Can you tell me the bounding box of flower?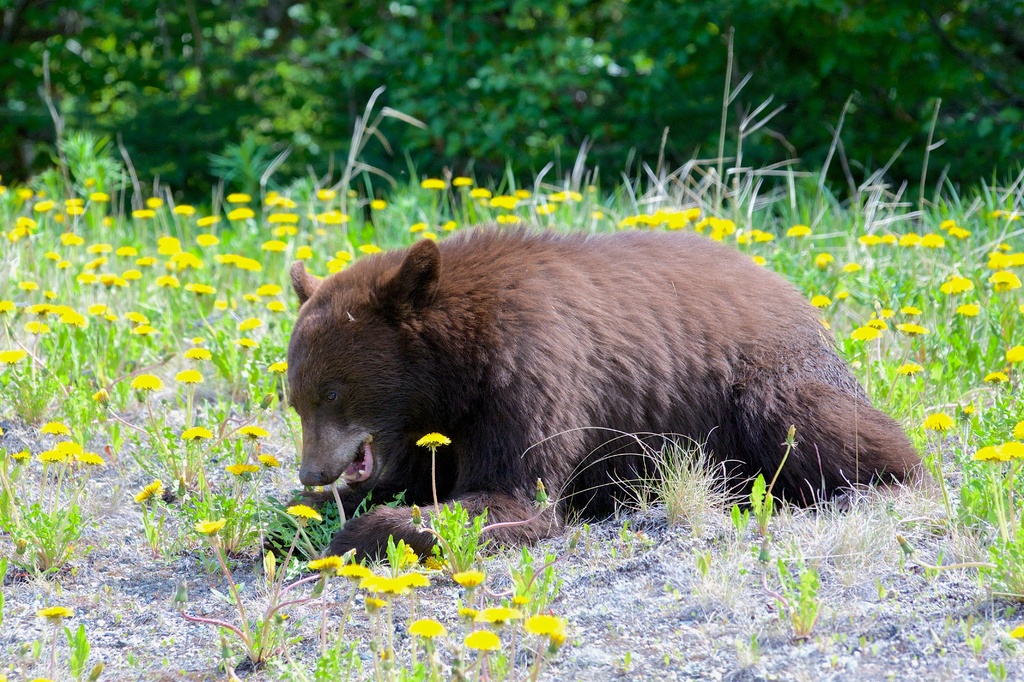
bbox=[758, 536, 771, 564].
